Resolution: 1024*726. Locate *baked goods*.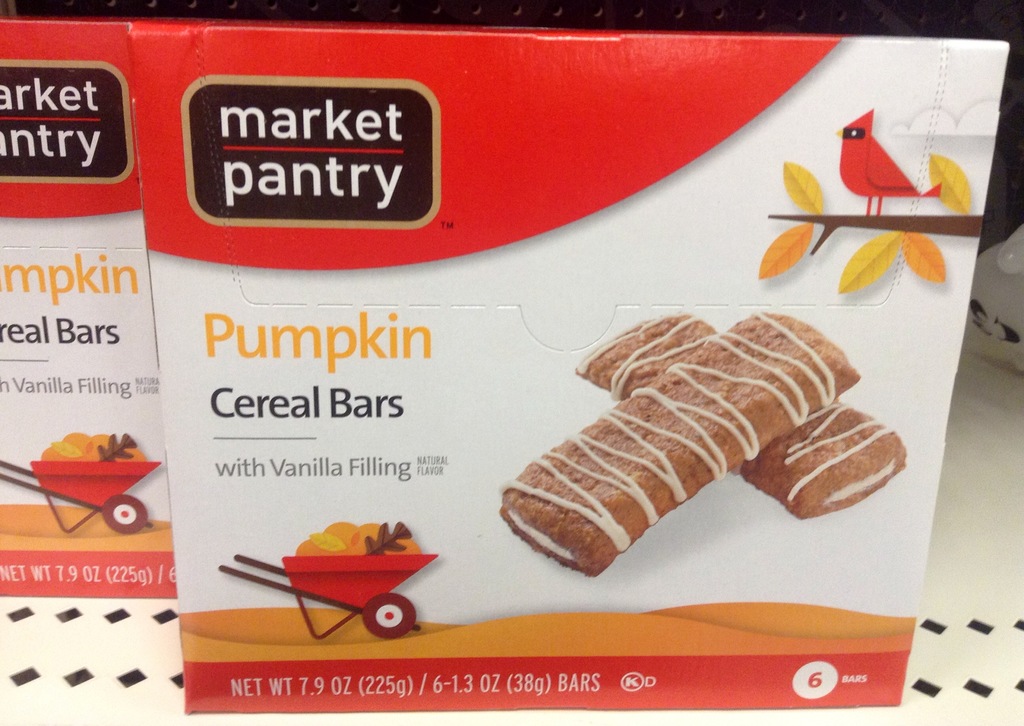
[570,309,909,522].
